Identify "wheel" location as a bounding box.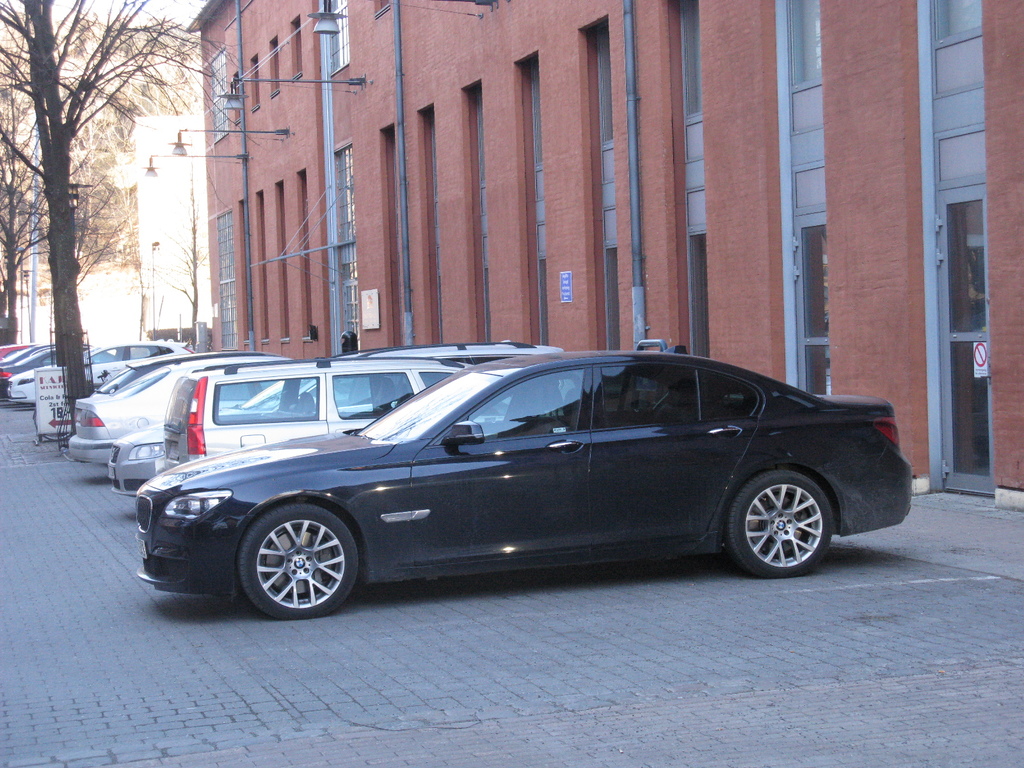
(x1=234, y1=501, x2=361, y2=620).
